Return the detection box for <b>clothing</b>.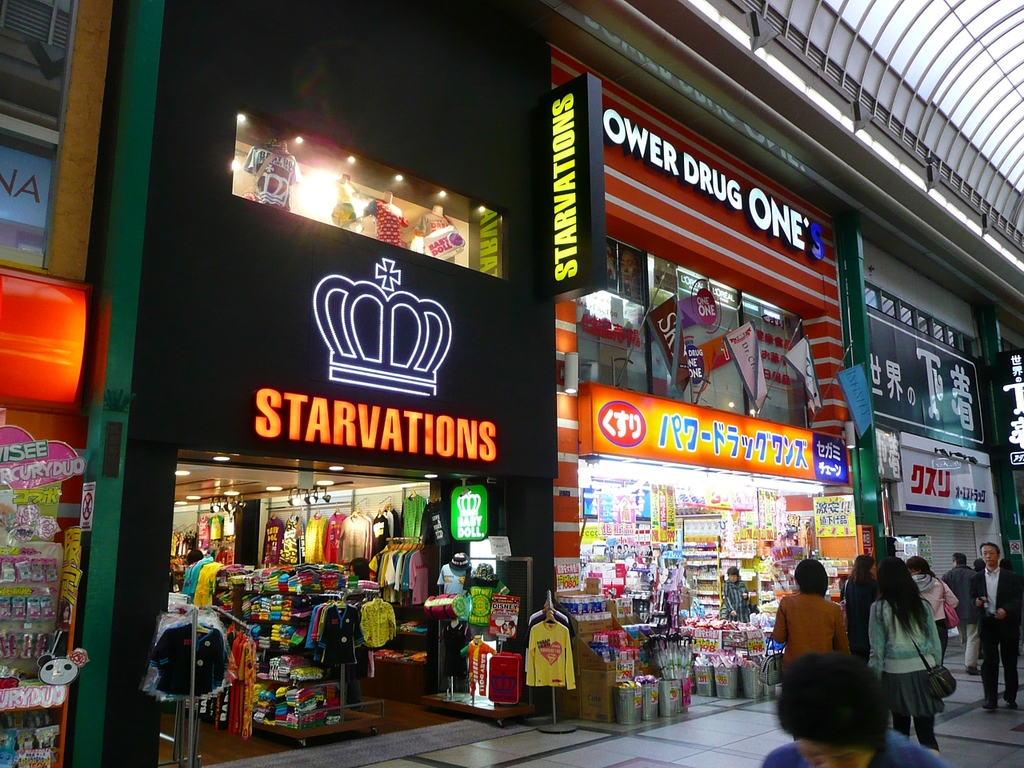
{"left": 413, "top": 207, "right": 455, "bottom": 262}.
